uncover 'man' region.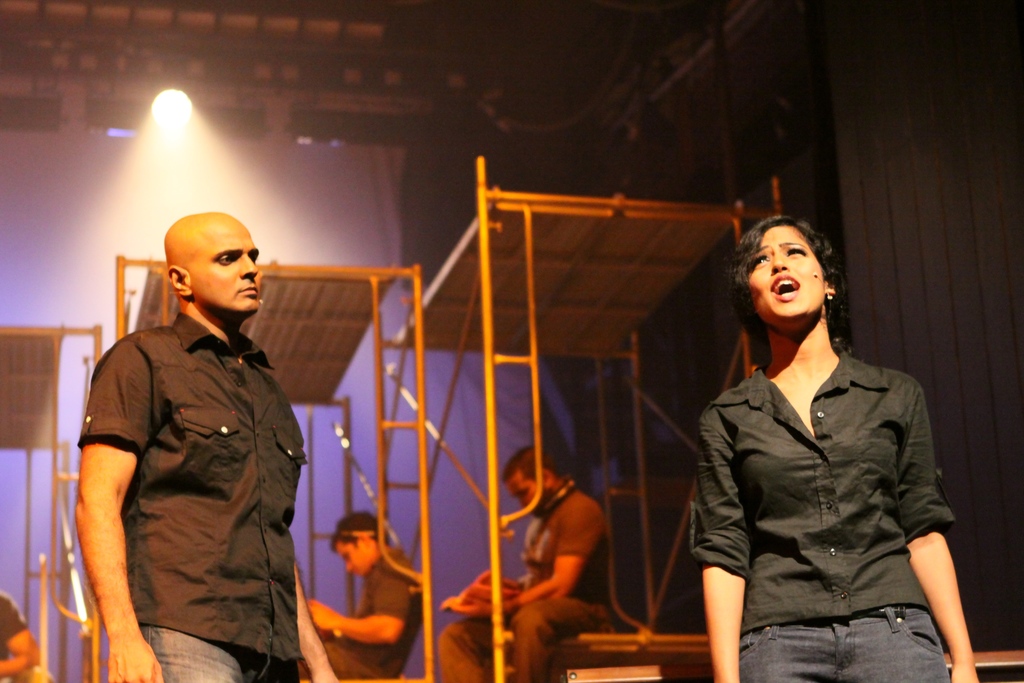
Uncovered: {"left": 73, "top": 188, "right": 326, "bottom": 682}.
